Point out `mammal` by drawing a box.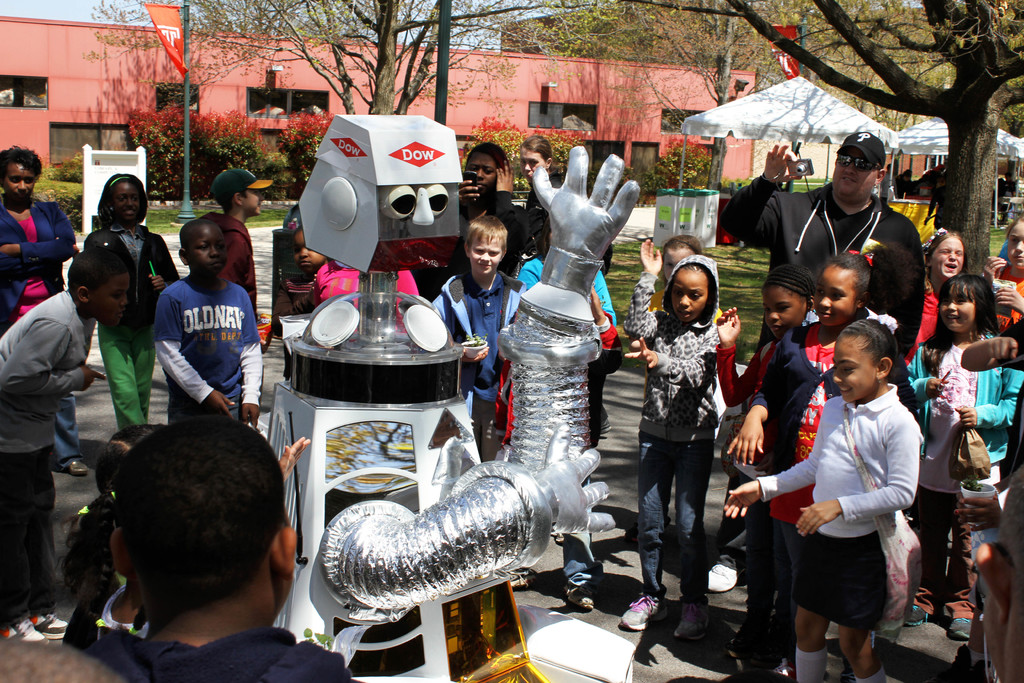
(154,217,265,425).
